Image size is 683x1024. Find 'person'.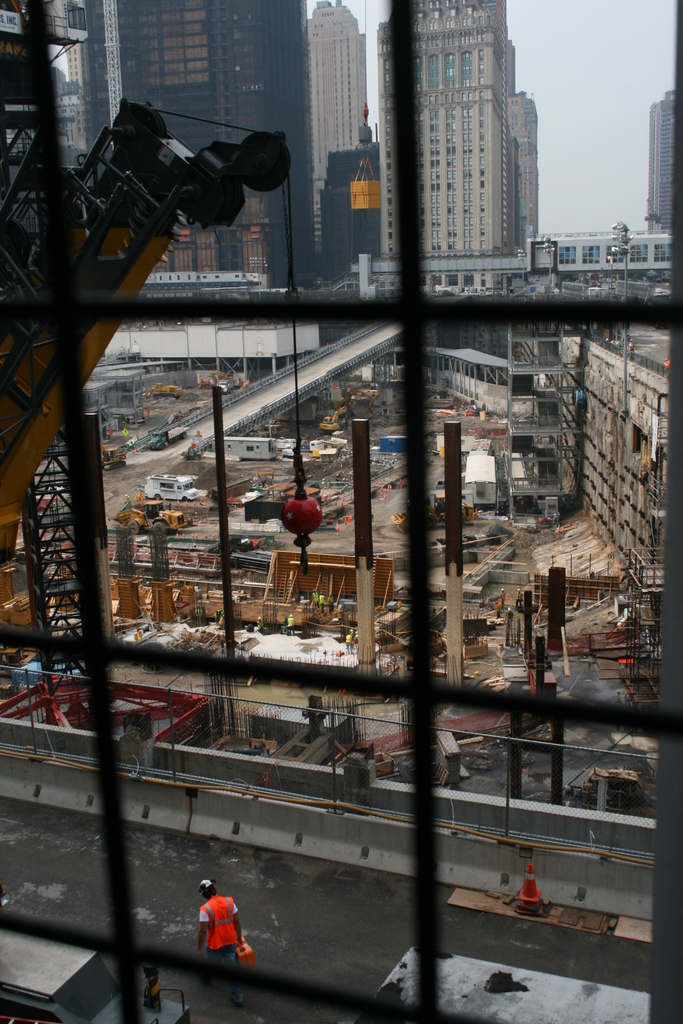
200:881:245:1014.
